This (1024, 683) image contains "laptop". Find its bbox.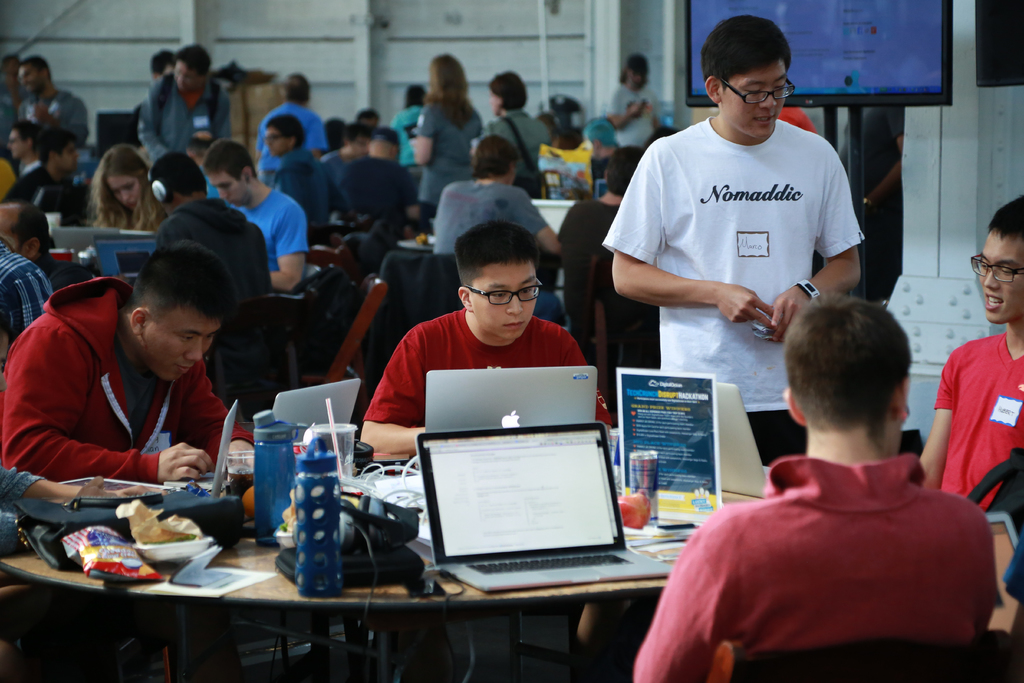
{"left": 424, "top": 367, "right": 597, "bottom": 433}.
